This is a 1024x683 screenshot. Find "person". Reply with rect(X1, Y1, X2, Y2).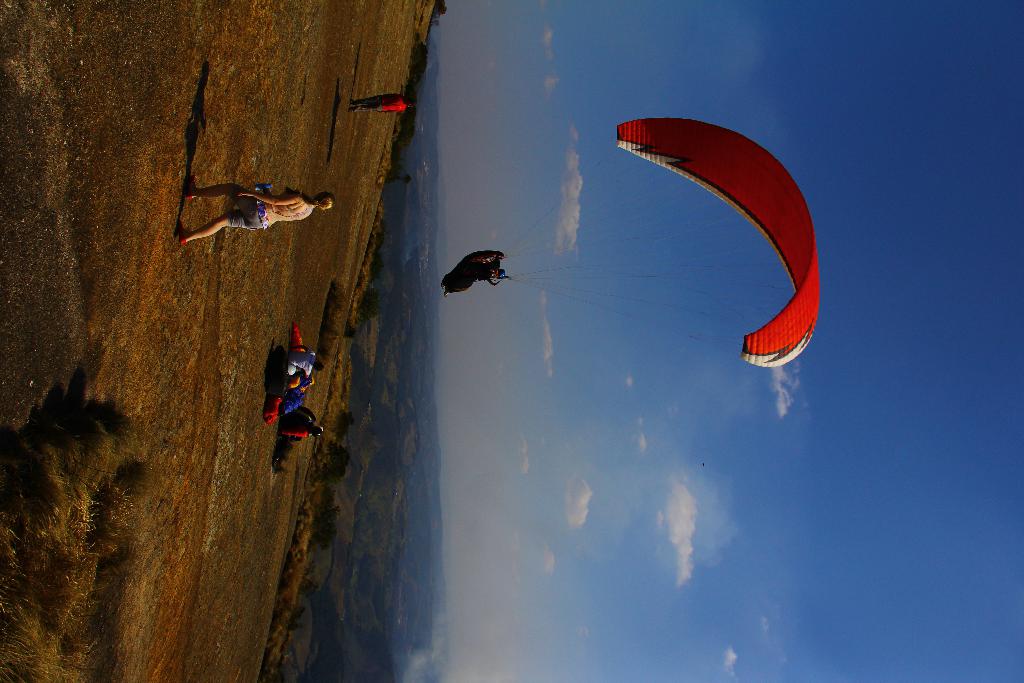
rect(278, 418, 325, 438).
